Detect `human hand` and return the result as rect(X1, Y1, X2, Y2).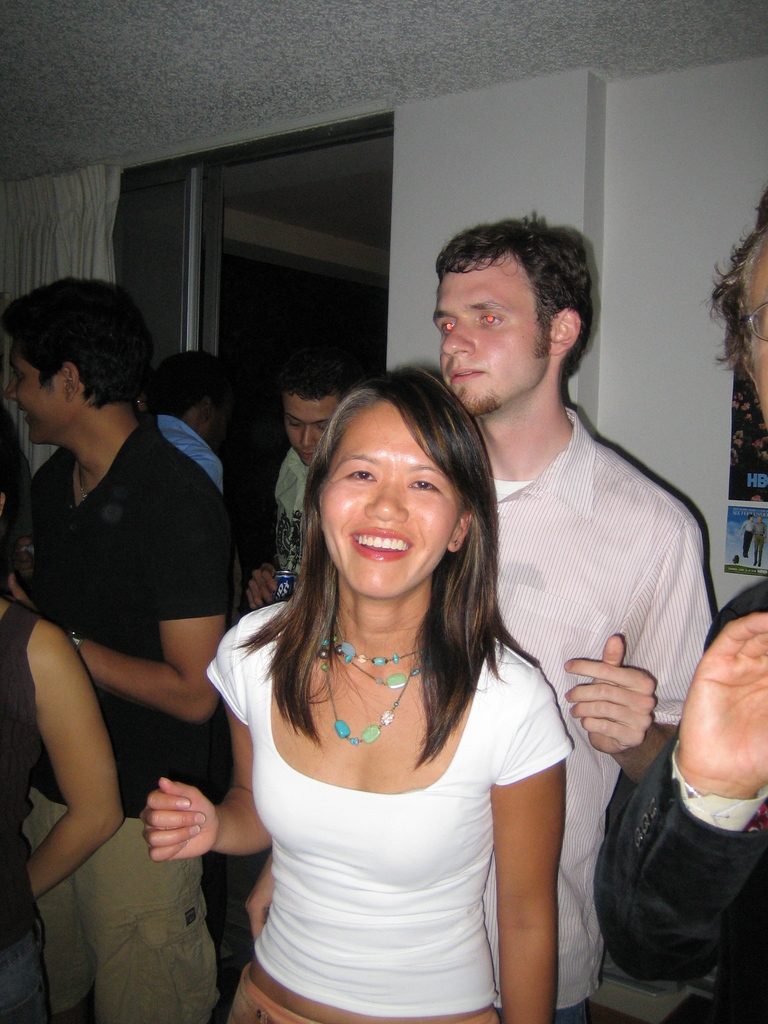
rect(678, 610, 767, 790).
